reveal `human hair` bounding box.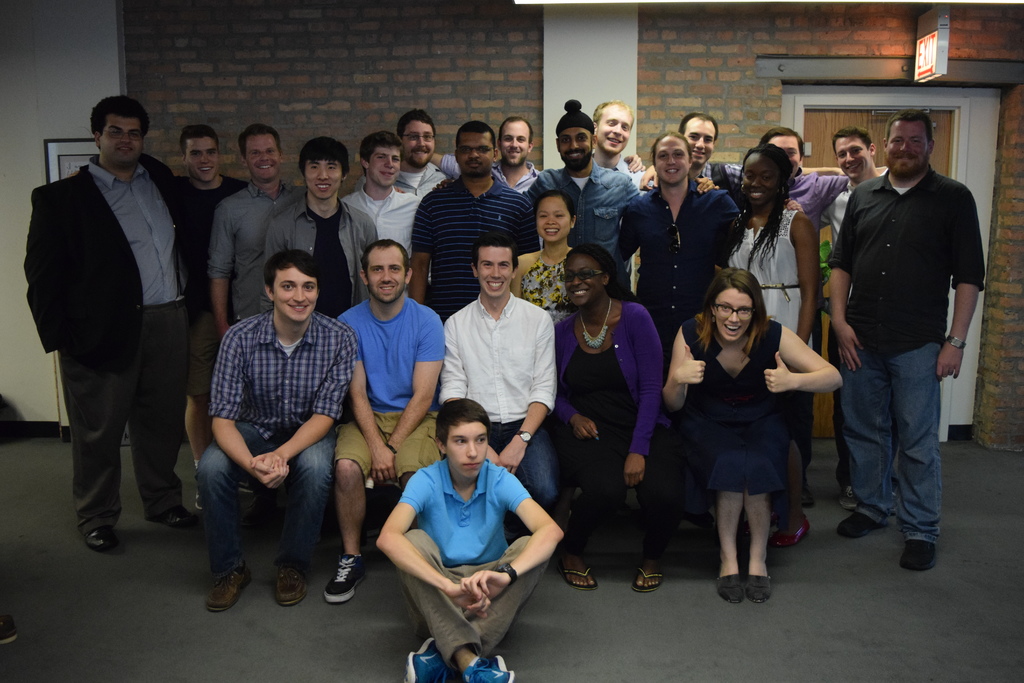
Revealed: x1=565 y1=243 x2=632 y2=300.
